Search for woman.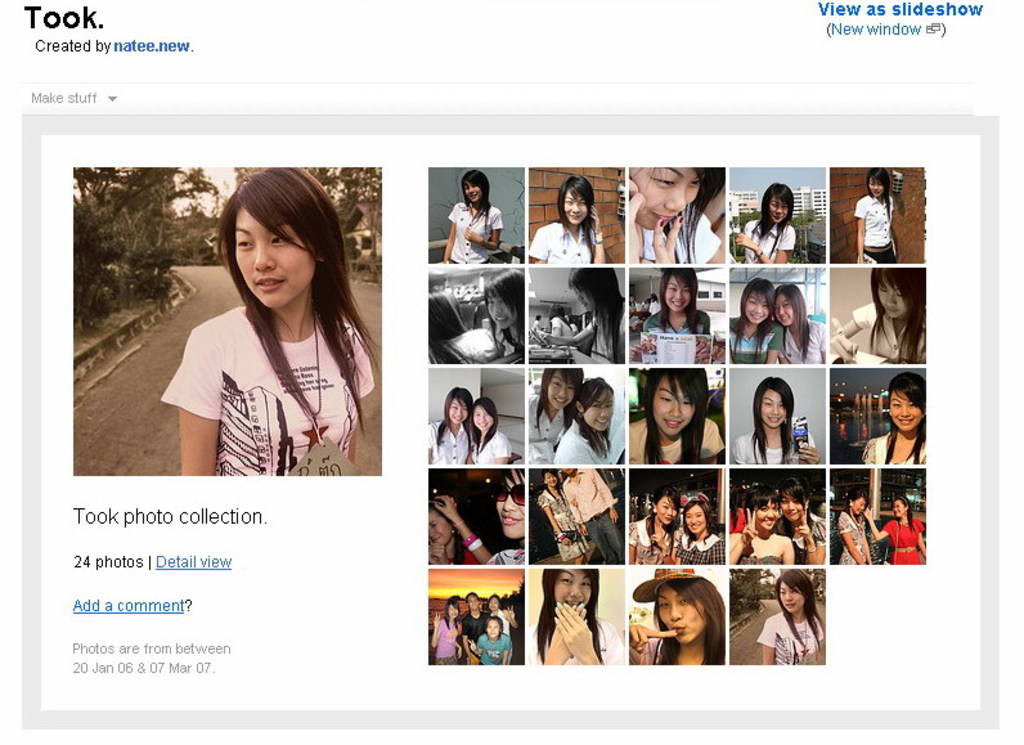
Found at detection(732, 376, 822, 466).
